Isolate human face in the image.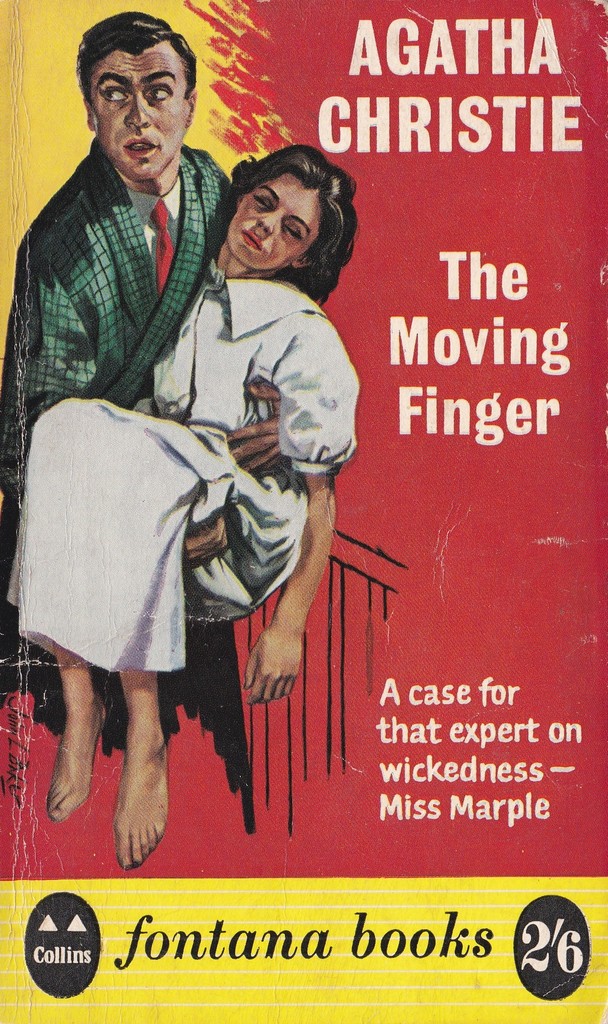
Isolated region: l=225, t=175, r=324, b=271.
